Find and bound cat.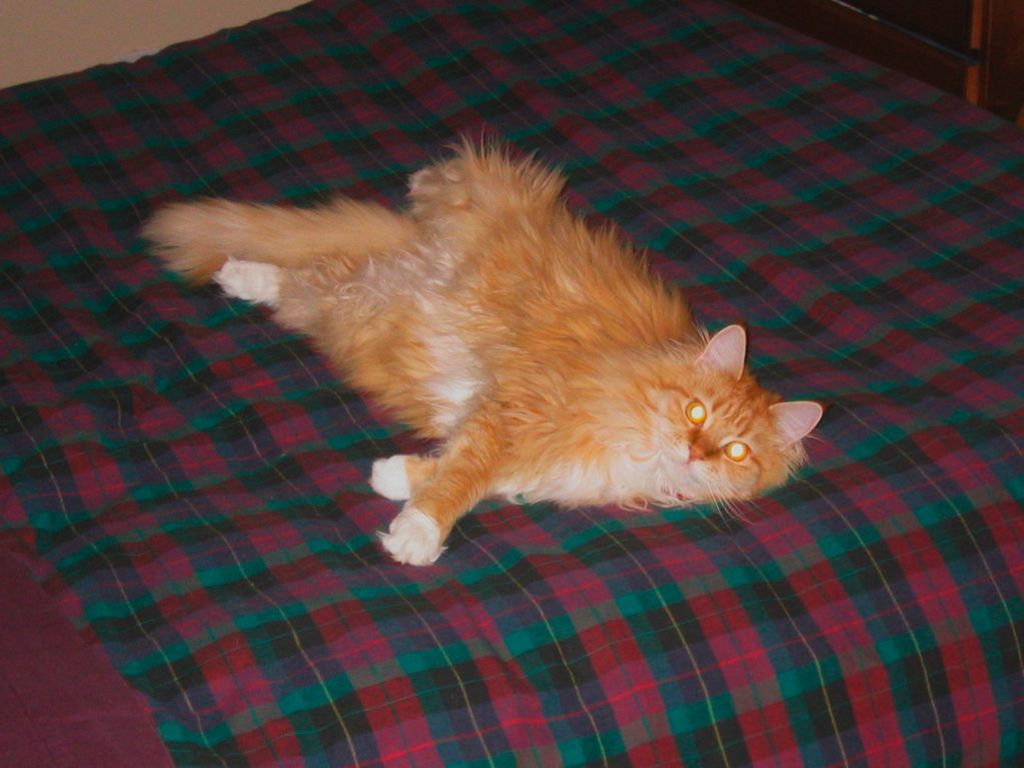
Bound: {"x1": 135, "y1": 121, "x2": 828, "y2": 575}.
